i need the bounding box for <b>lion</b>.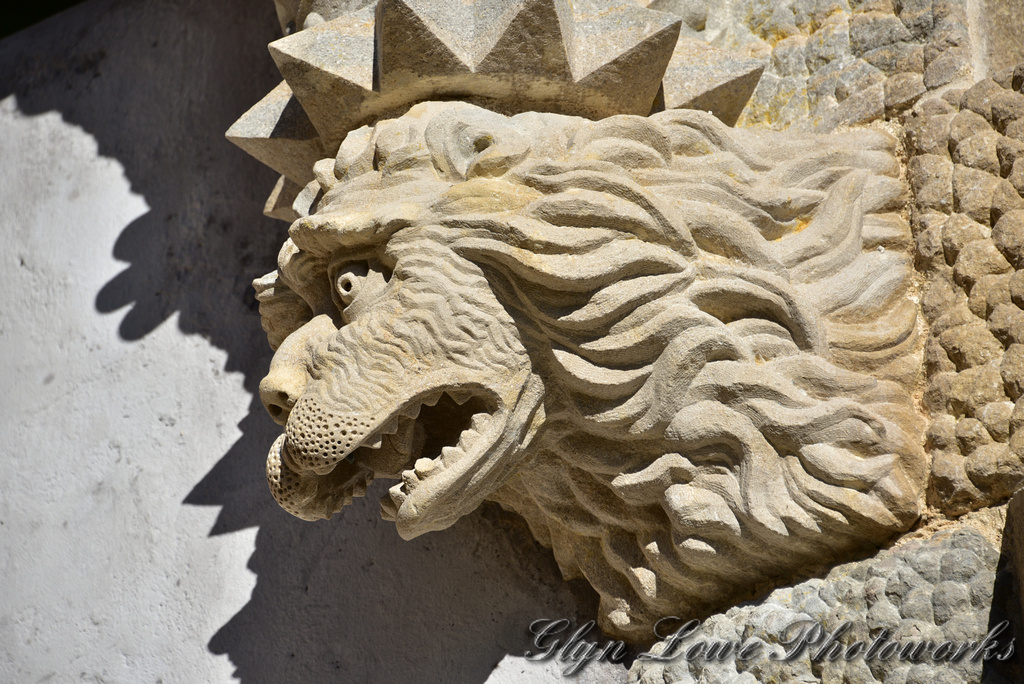
Here it is: rect(248, 100, 925, 644).
